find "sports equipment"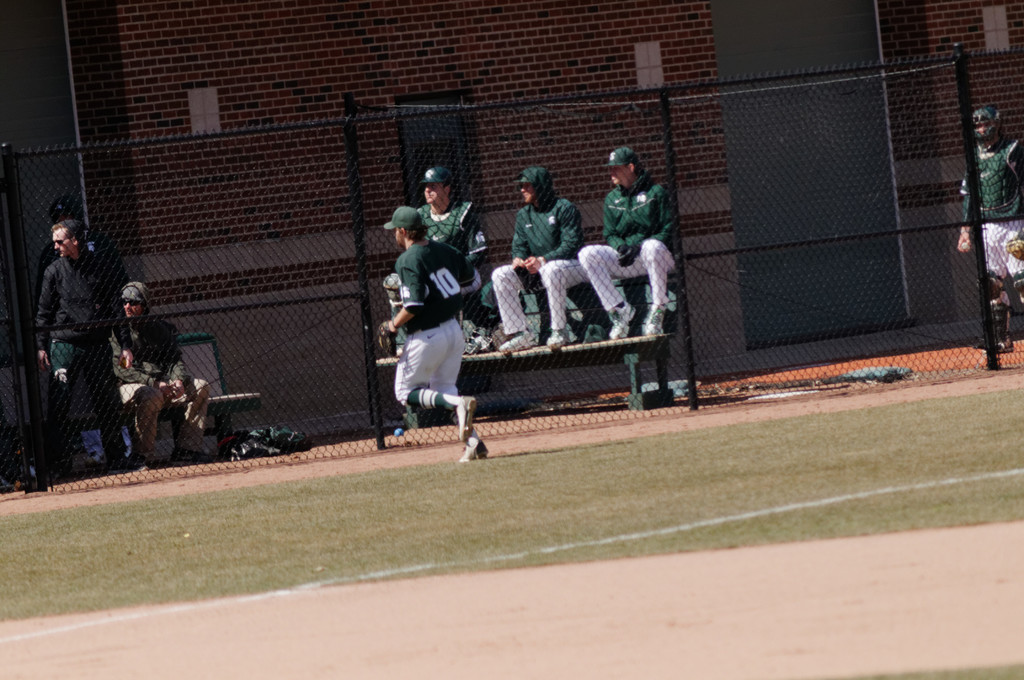
bbox=[459, 441, 488, 465]
